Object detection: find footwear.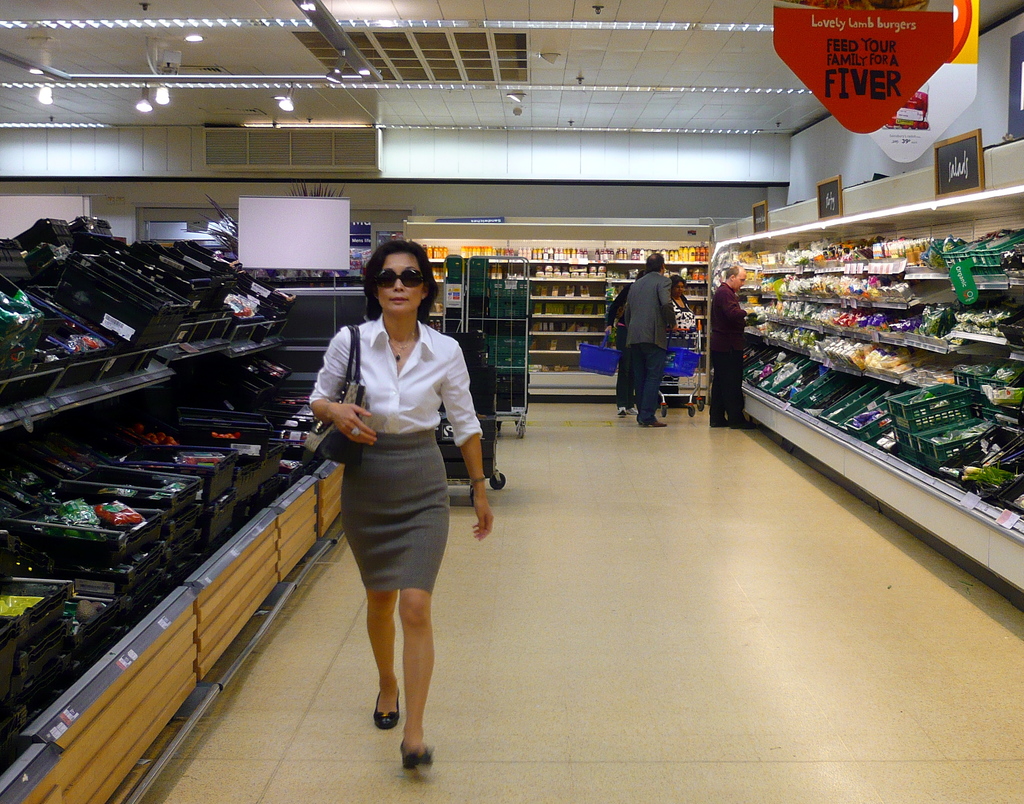
618:405:636:417.
